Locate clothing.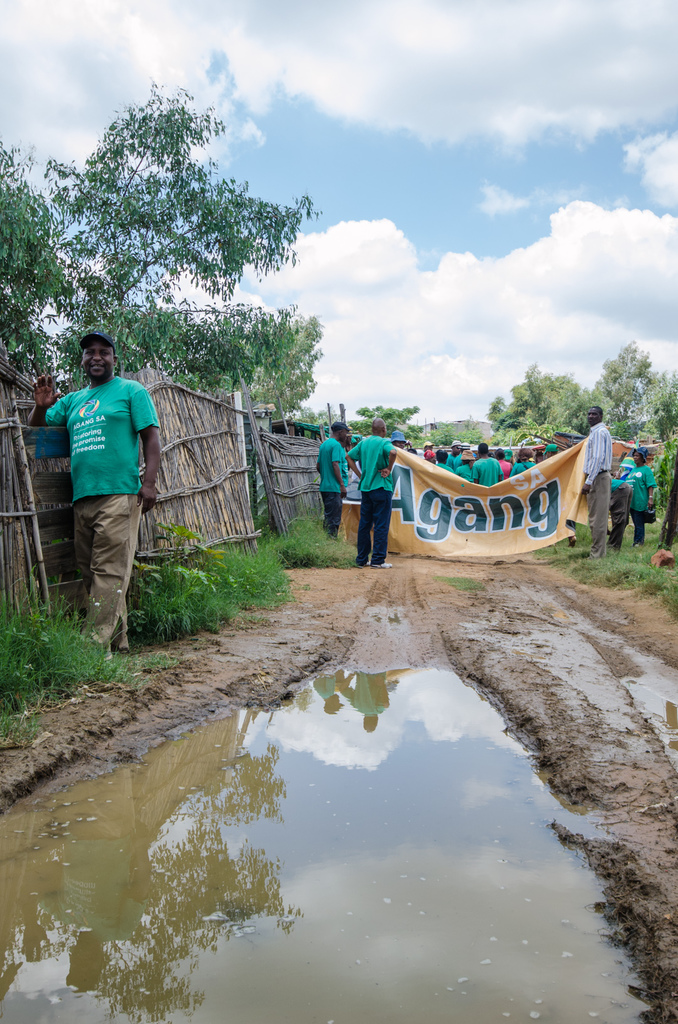
Bounding box: x1=458 y1=463 x2=473 y2=481.
